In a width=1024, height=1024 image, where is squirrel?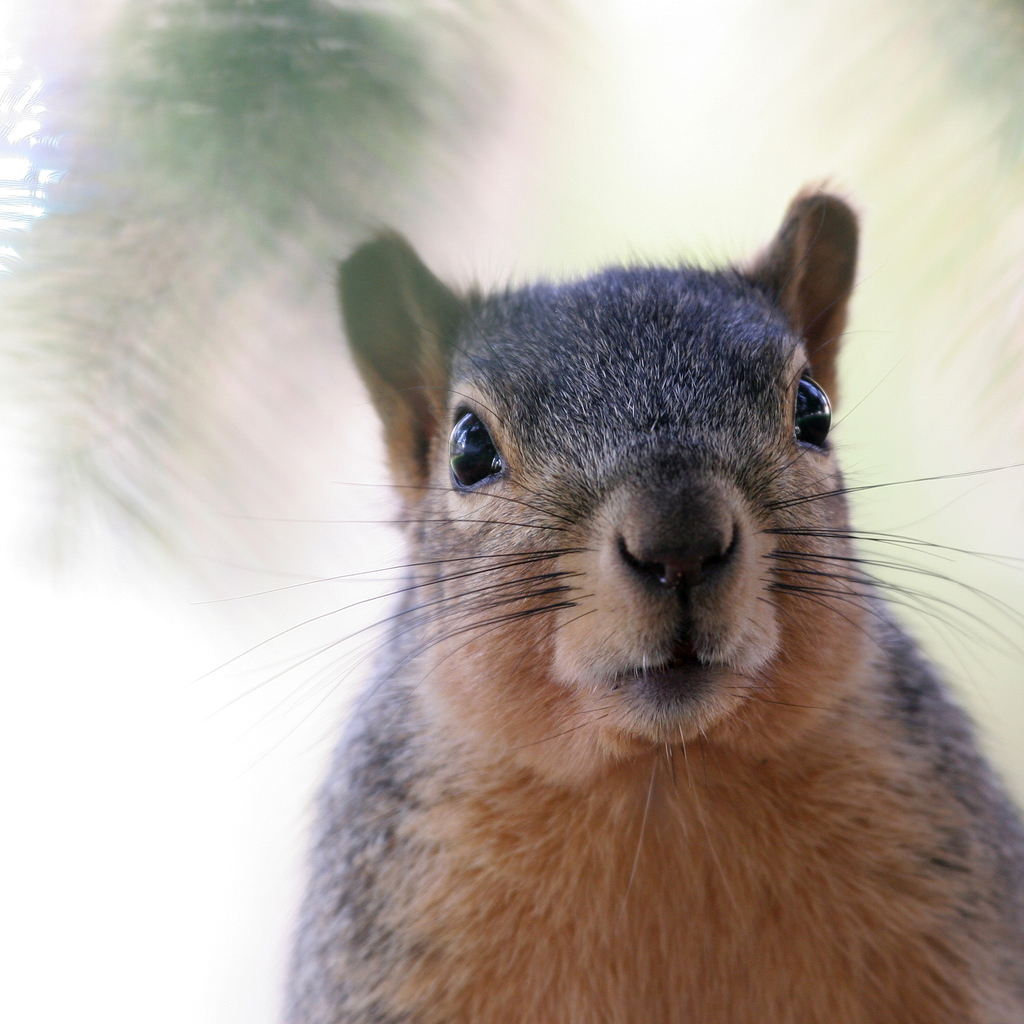
Rect(180, 168, 1023, 1023).
